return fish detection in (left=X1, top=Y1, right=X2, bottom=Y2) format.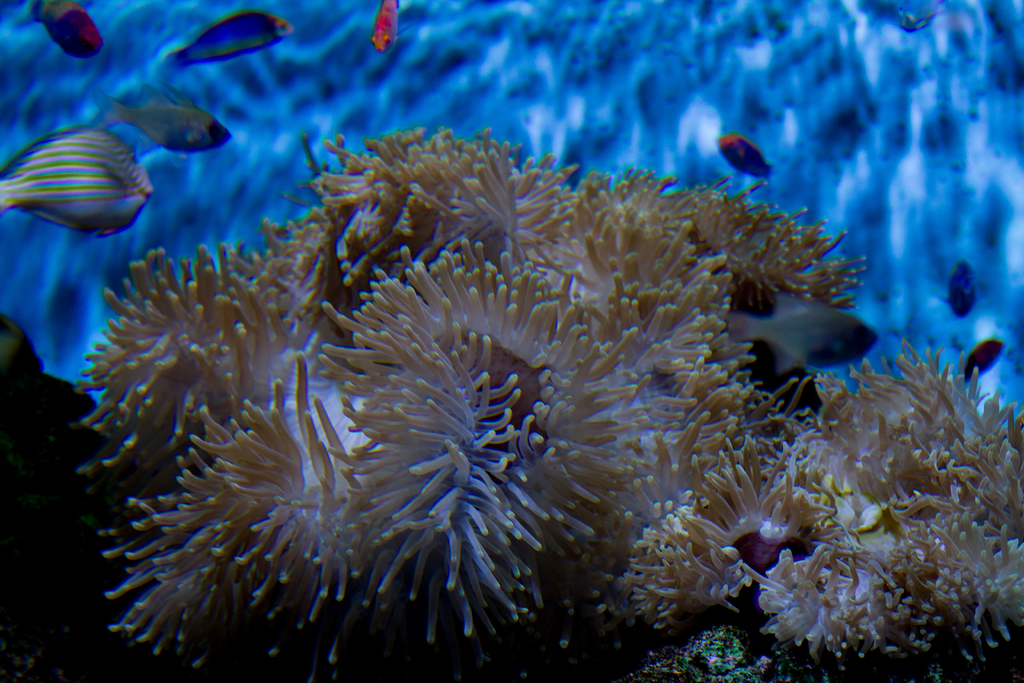
(left=714, top=132, right=776, bottom=182).
